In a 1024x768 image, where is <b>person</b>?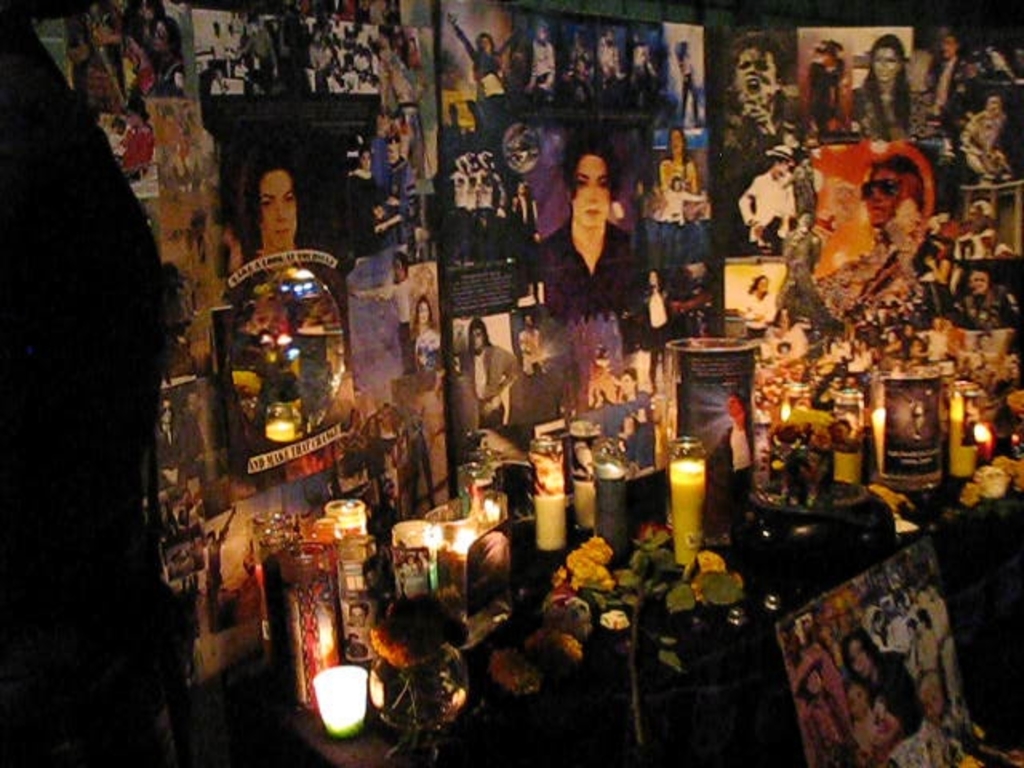
region(723, 272, 766, 328).
